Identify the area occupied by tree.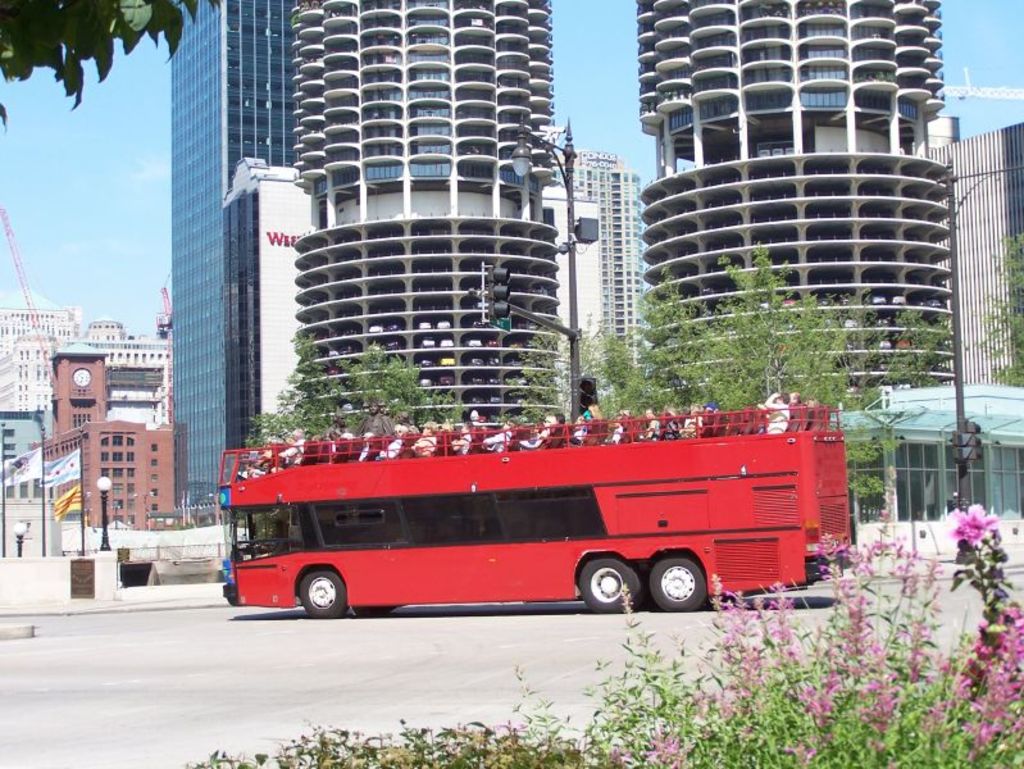
Area: <bbox>960, 228, 1023, 390</bbox>.
